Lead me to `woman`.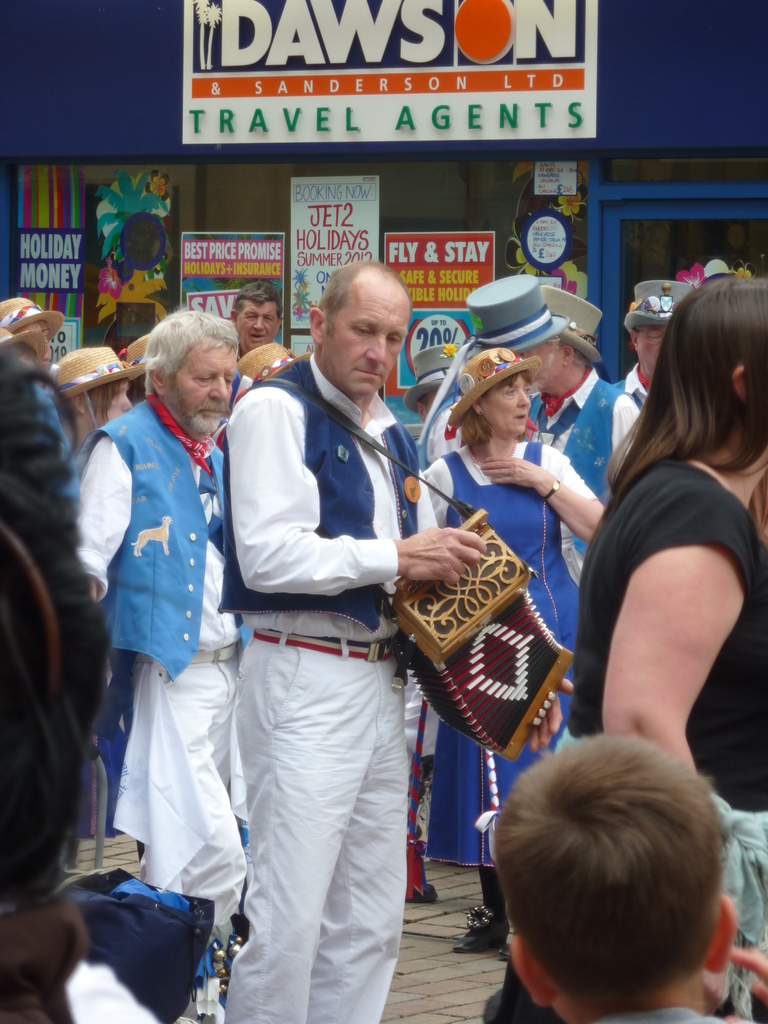
Lead to {"x1": 419, "y1": 347, "x2": 607, "y2": 952}.
